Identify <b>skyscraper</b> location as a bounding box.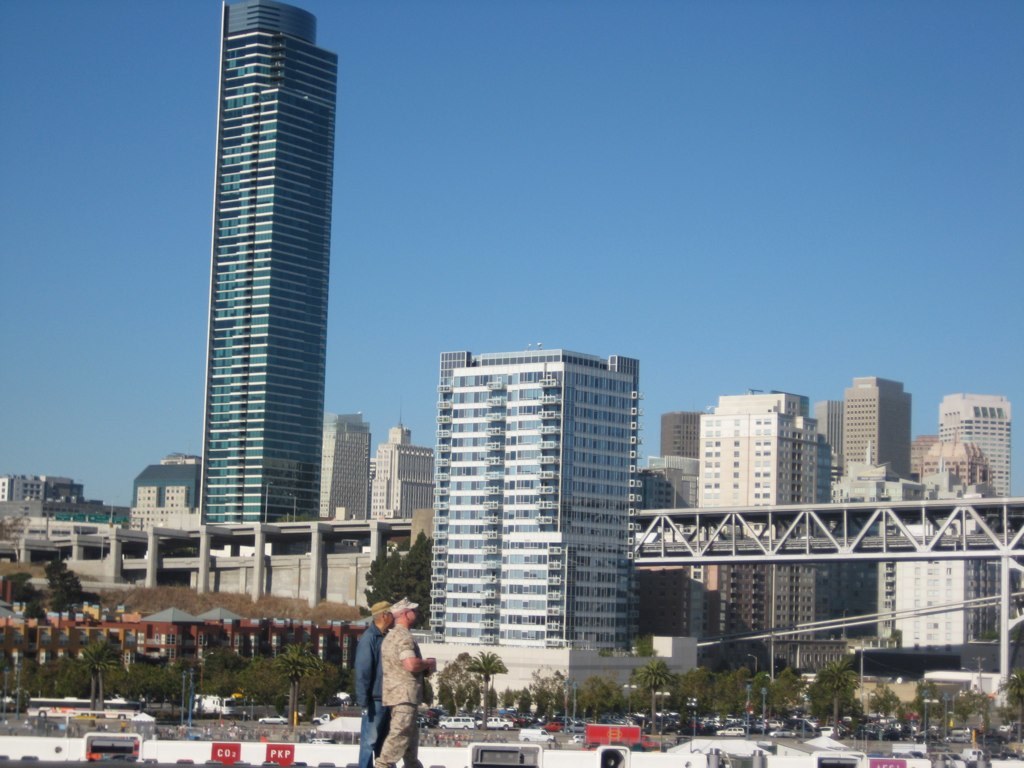
box=[320, 406, 378, 524].
